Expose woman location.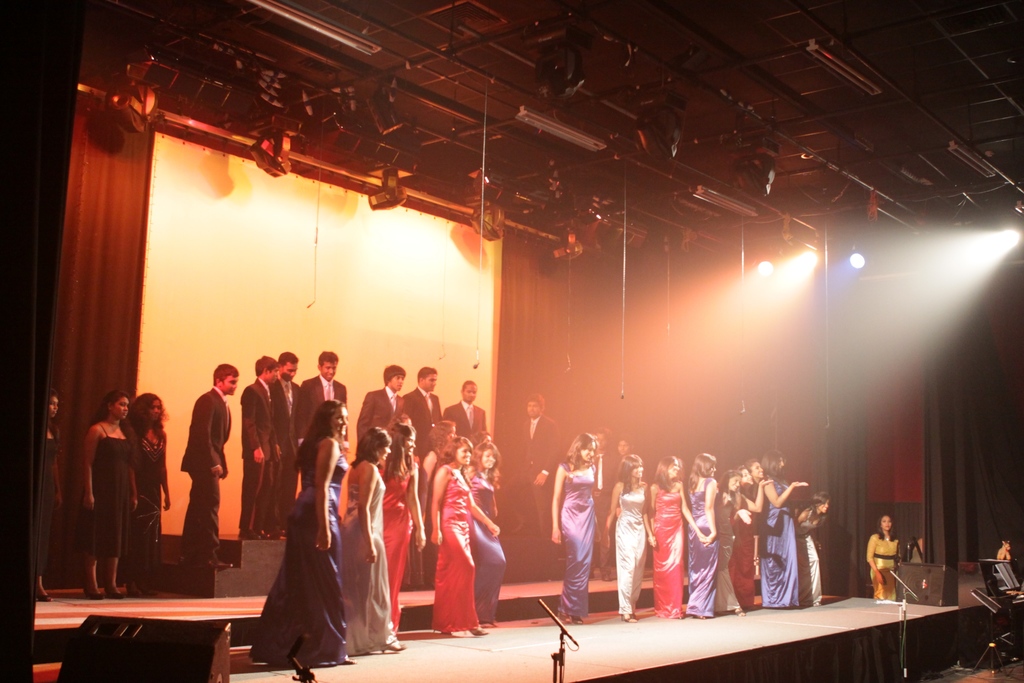
Exposed at 455,441,508,625.
